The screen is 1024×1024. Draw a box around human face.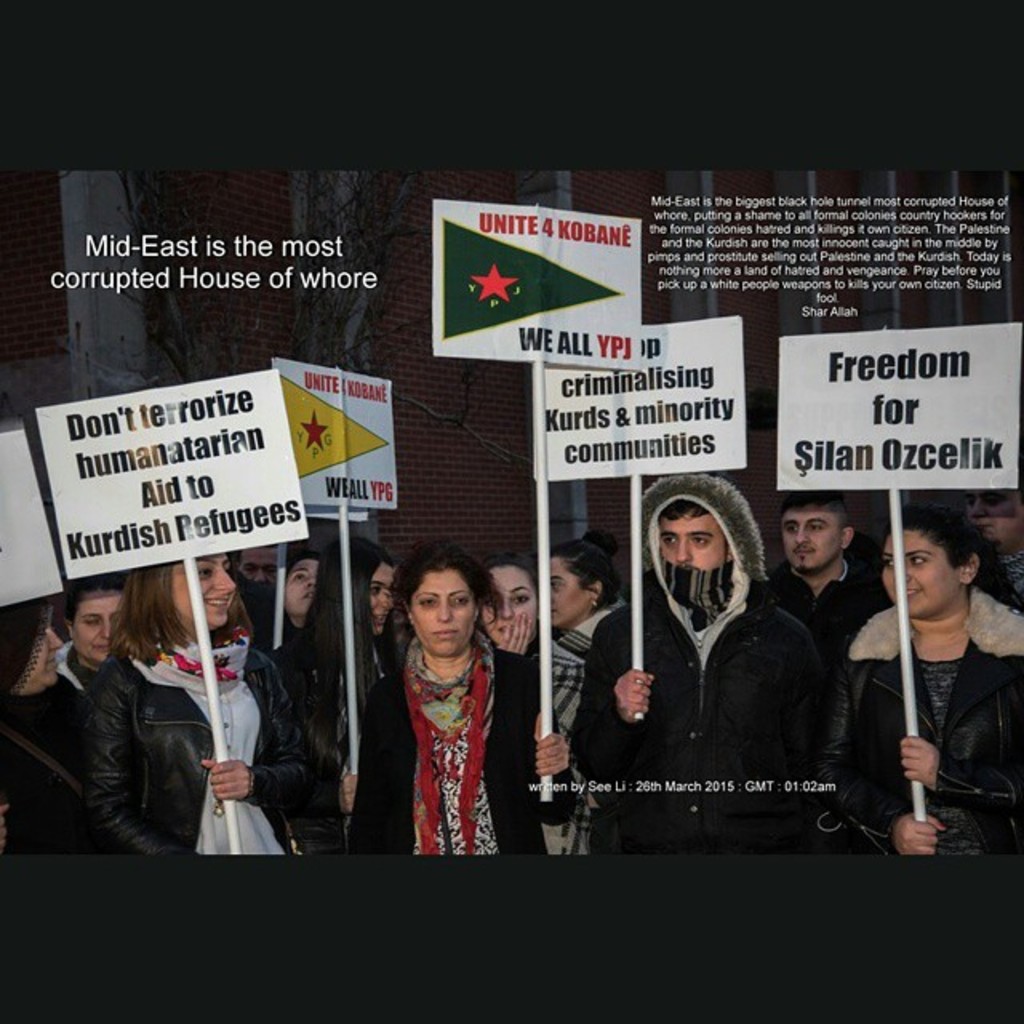
283, 558, 320, 616.
